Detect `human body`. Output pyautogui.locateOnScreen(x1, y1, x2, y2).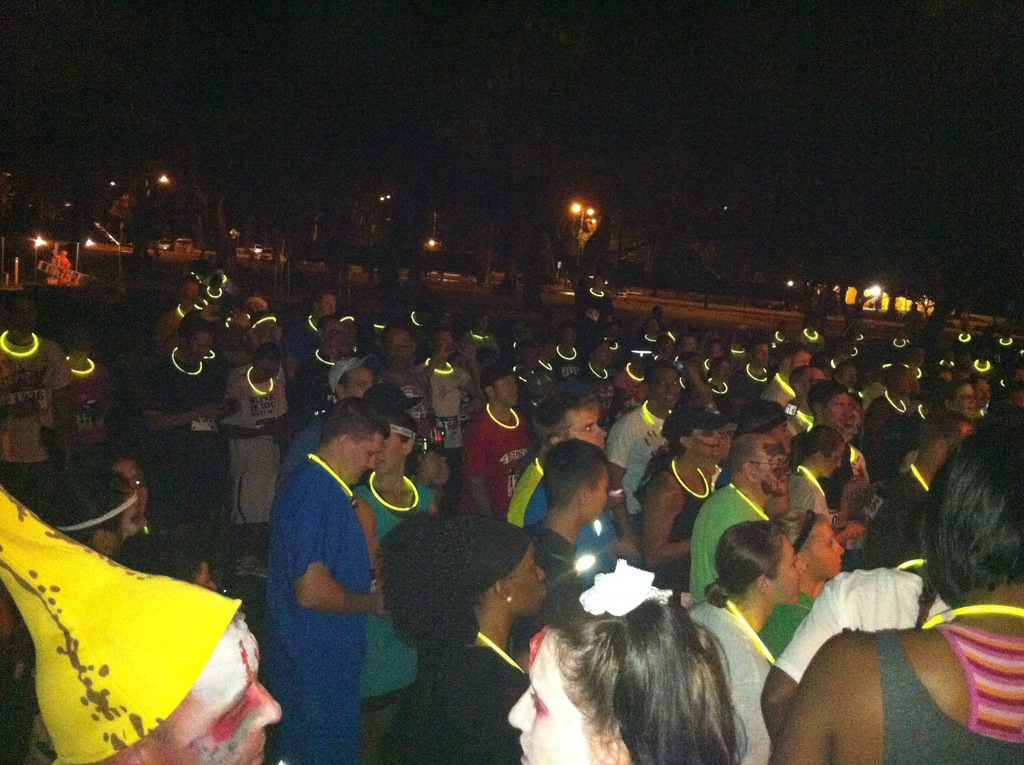
pyautogui.locateOnScreen(274, 284, 341, 430).
